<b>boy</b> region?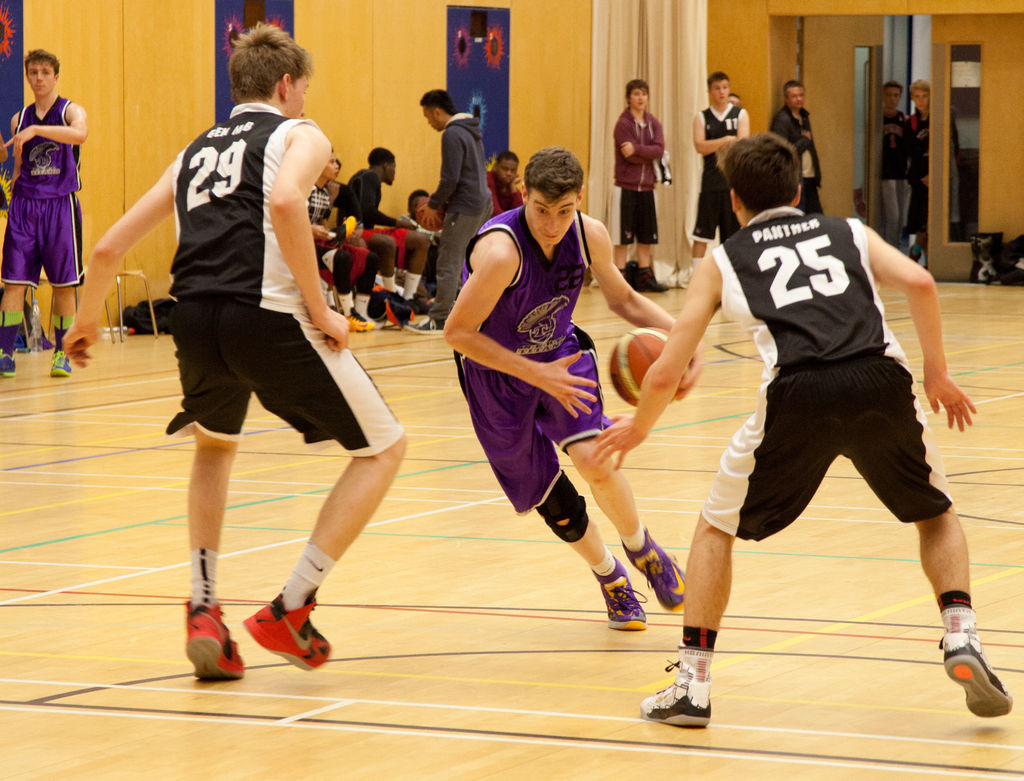
[left=591, top=134, right=1014, bottom=729]
